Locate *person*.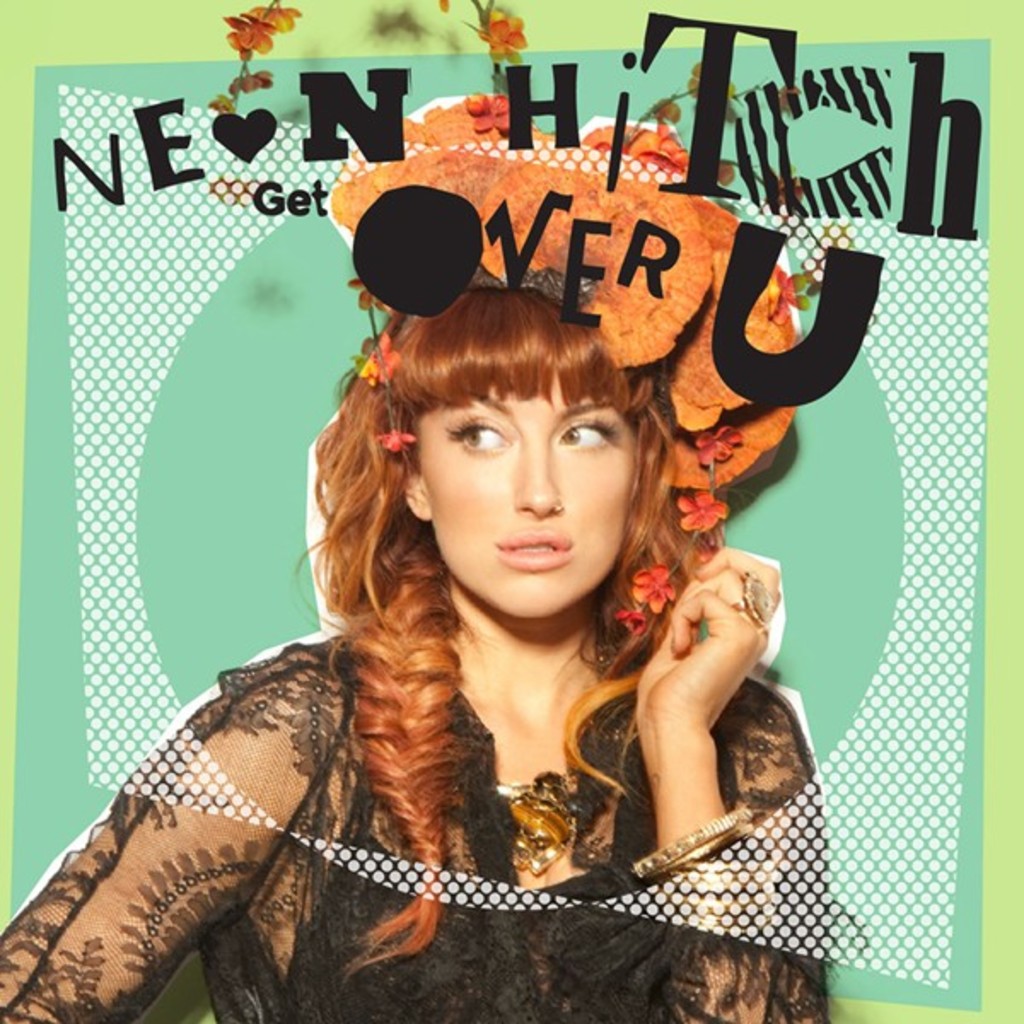
Bounding box: (106,195,853,990).
